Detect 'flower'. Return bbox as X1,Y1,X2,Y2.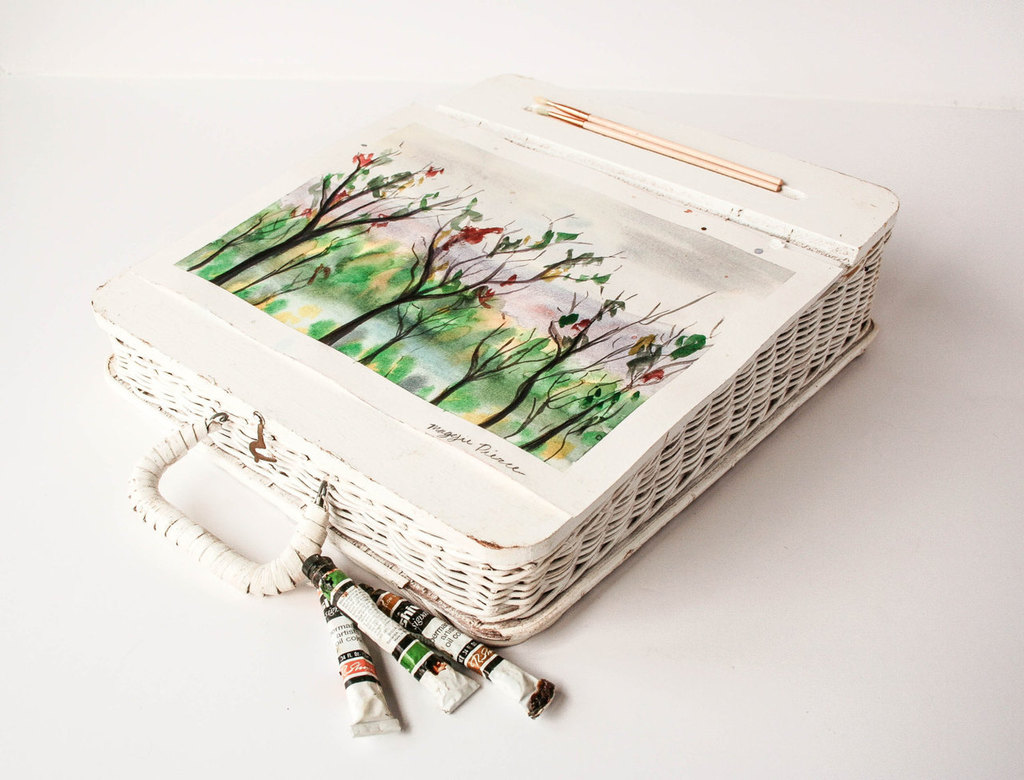
571,319,590,330.
